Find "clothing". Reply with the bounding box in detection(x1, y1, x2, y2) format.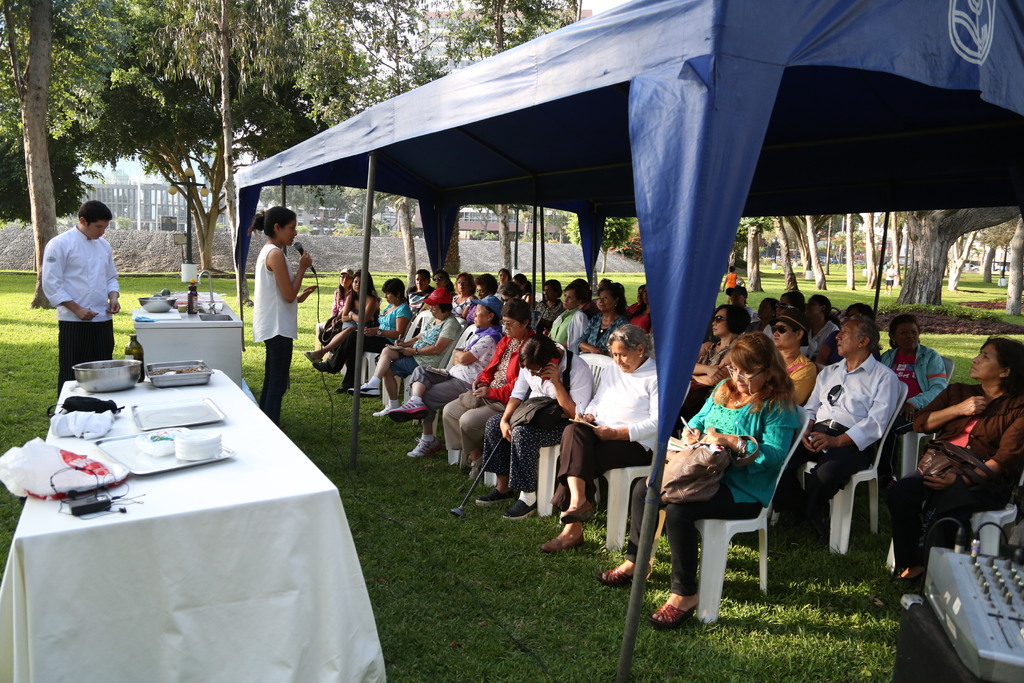
detection(724, 286, 753, 316).
